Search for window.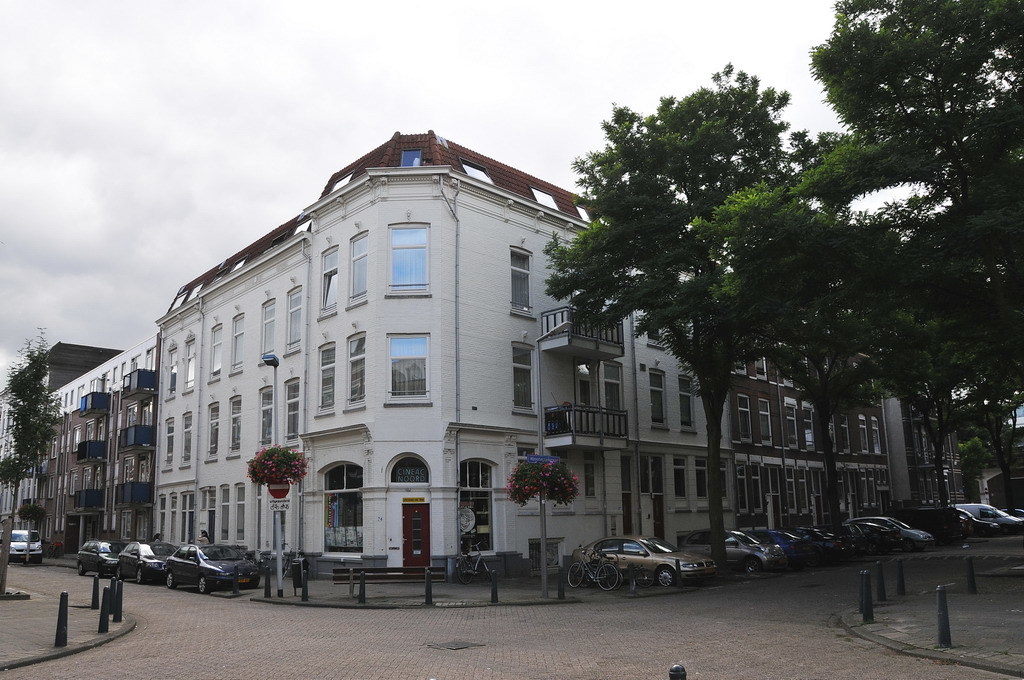
Found at [left=737, top=392, right=750, bottom=441].
